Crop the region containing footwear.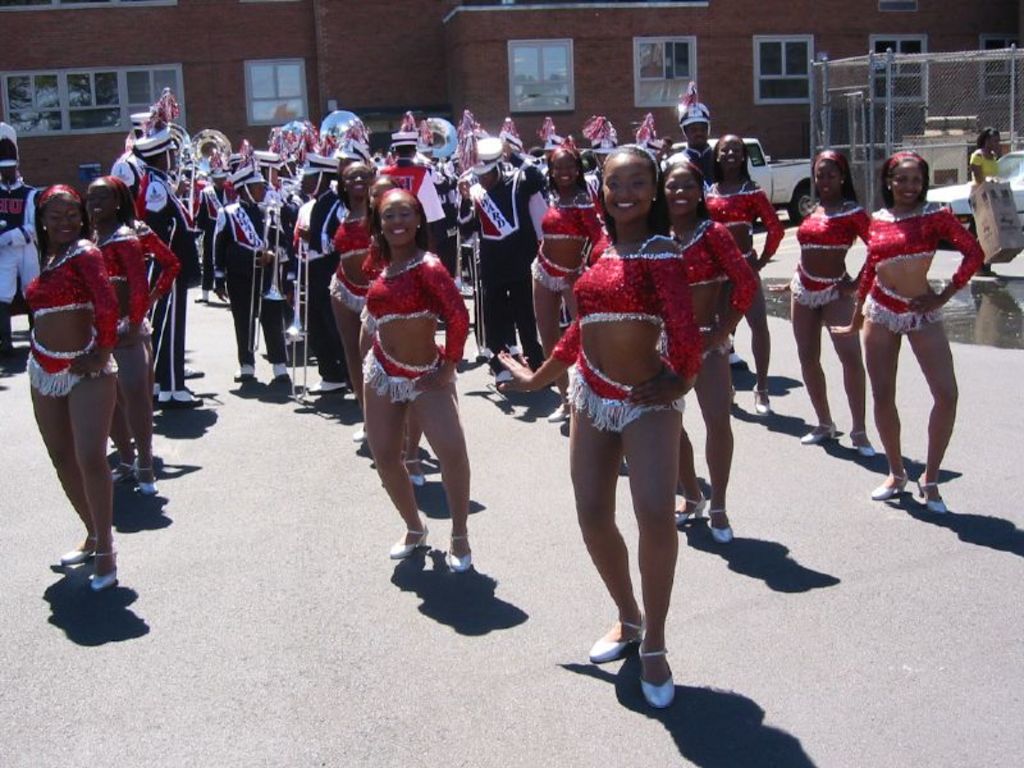
Crop region: left=269, top=370, right=287, bottom=399.
